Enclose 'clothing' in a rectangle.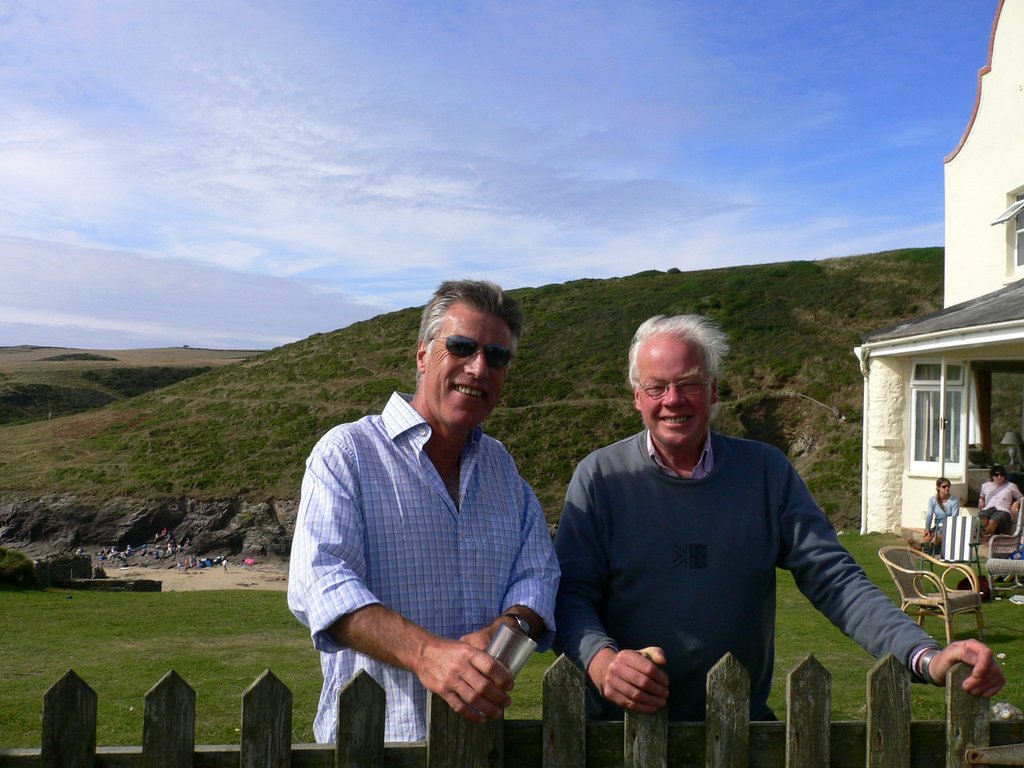
crop(550, 383, 923, 735).
